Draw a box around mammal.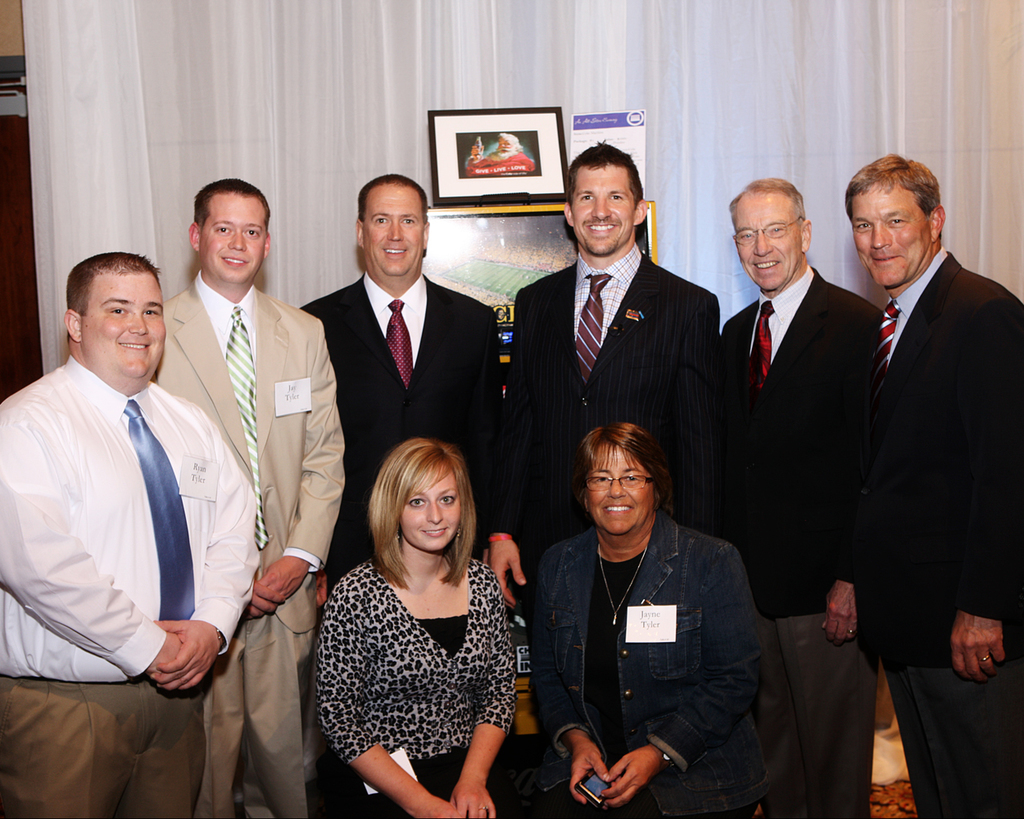
(714, 178, 891, 812).
